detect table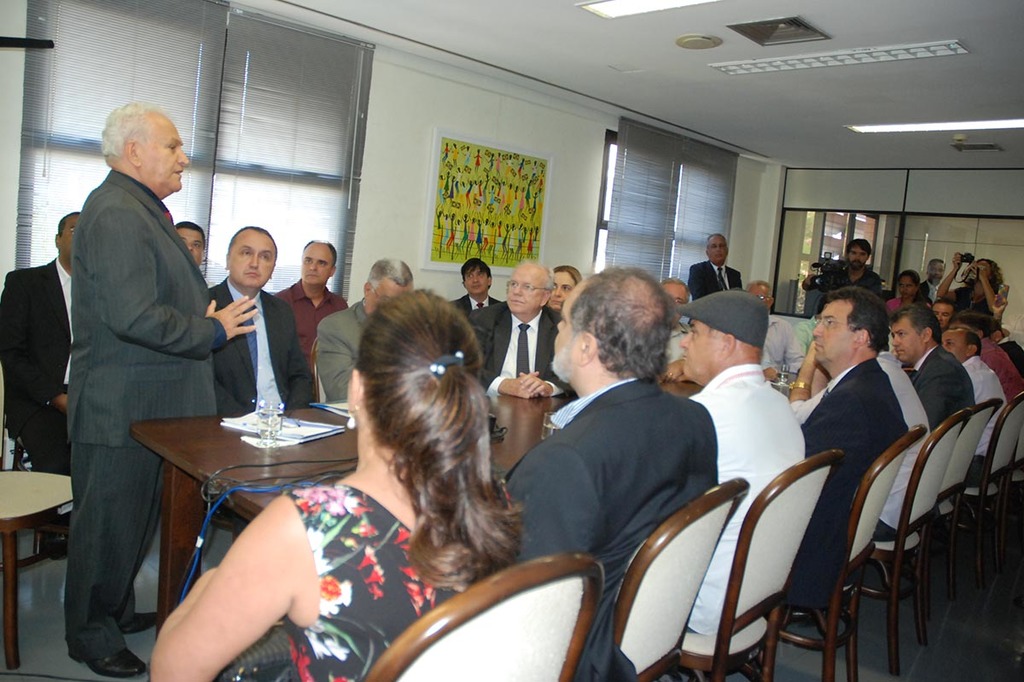
[left=0, top=468, right=79, bottom=673]
